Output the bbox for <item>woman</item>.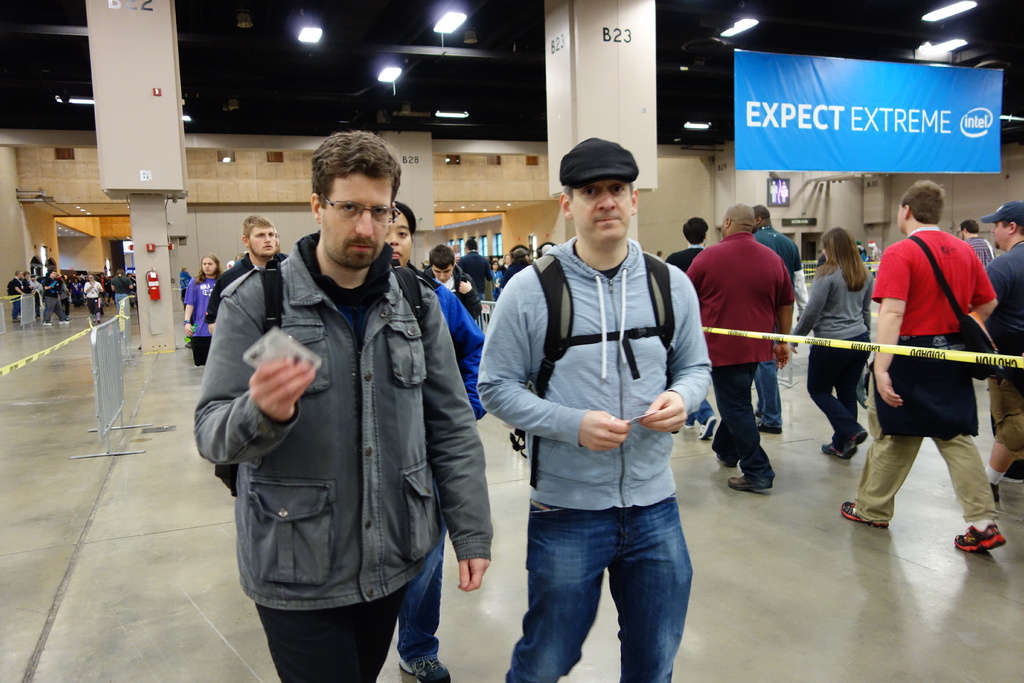
detection(186, 252, 220, 366).
